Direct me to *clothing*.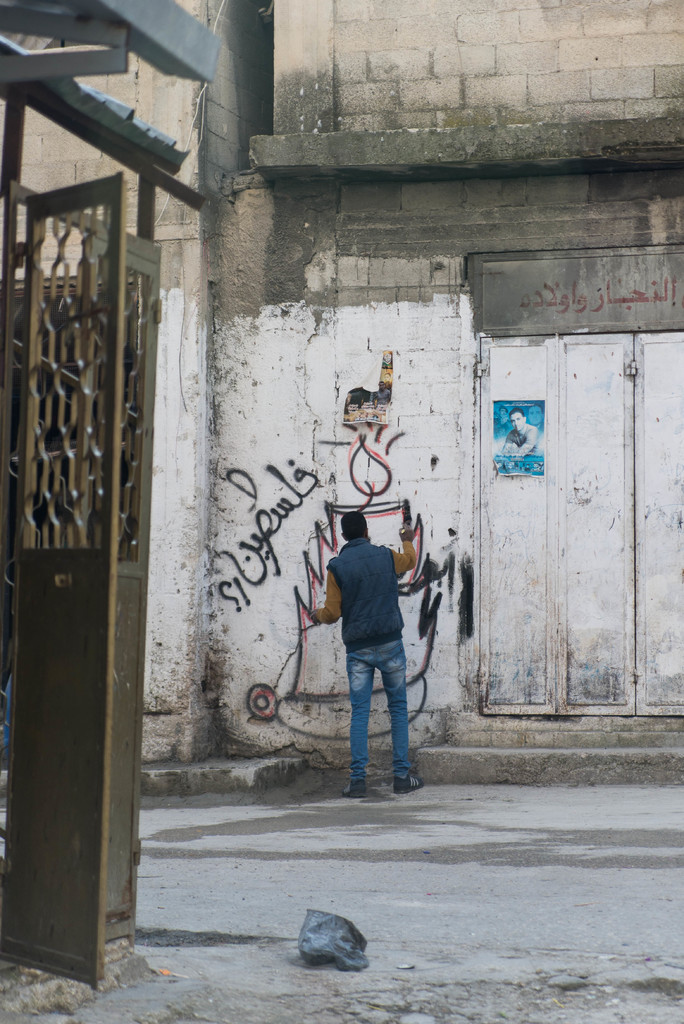
Direction: bbox=[359, 409, 375, 426].
